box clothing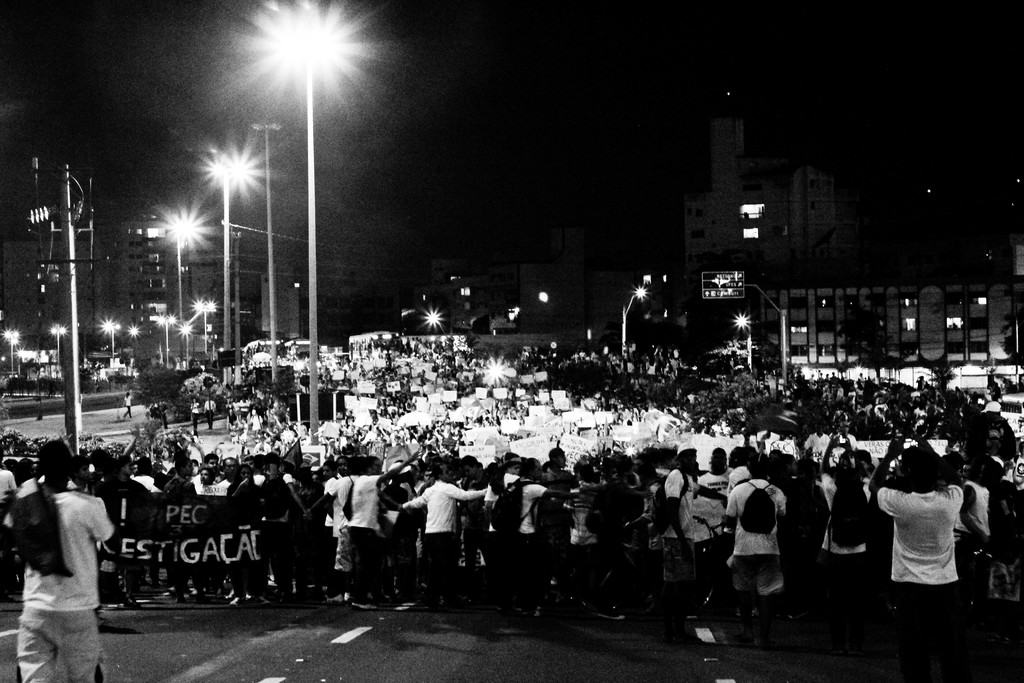
783, 482, 824, 583
